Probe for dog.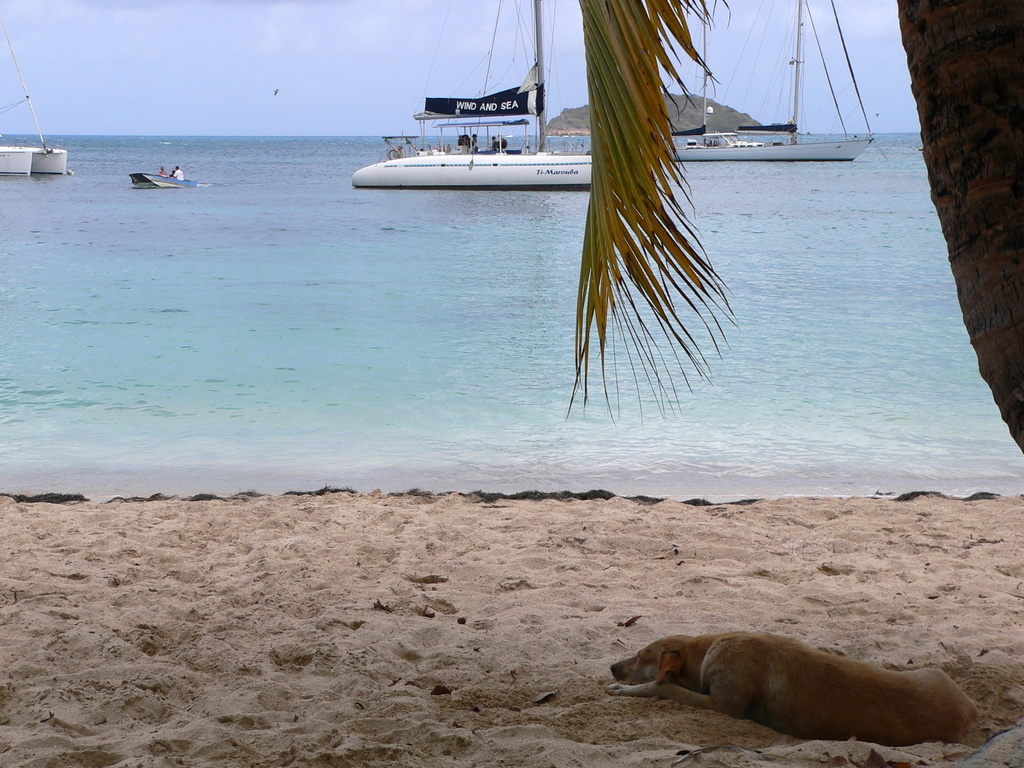
Probe result: {"x1": 609, "y1": 632, "x2": 981, "y2": 745}.
